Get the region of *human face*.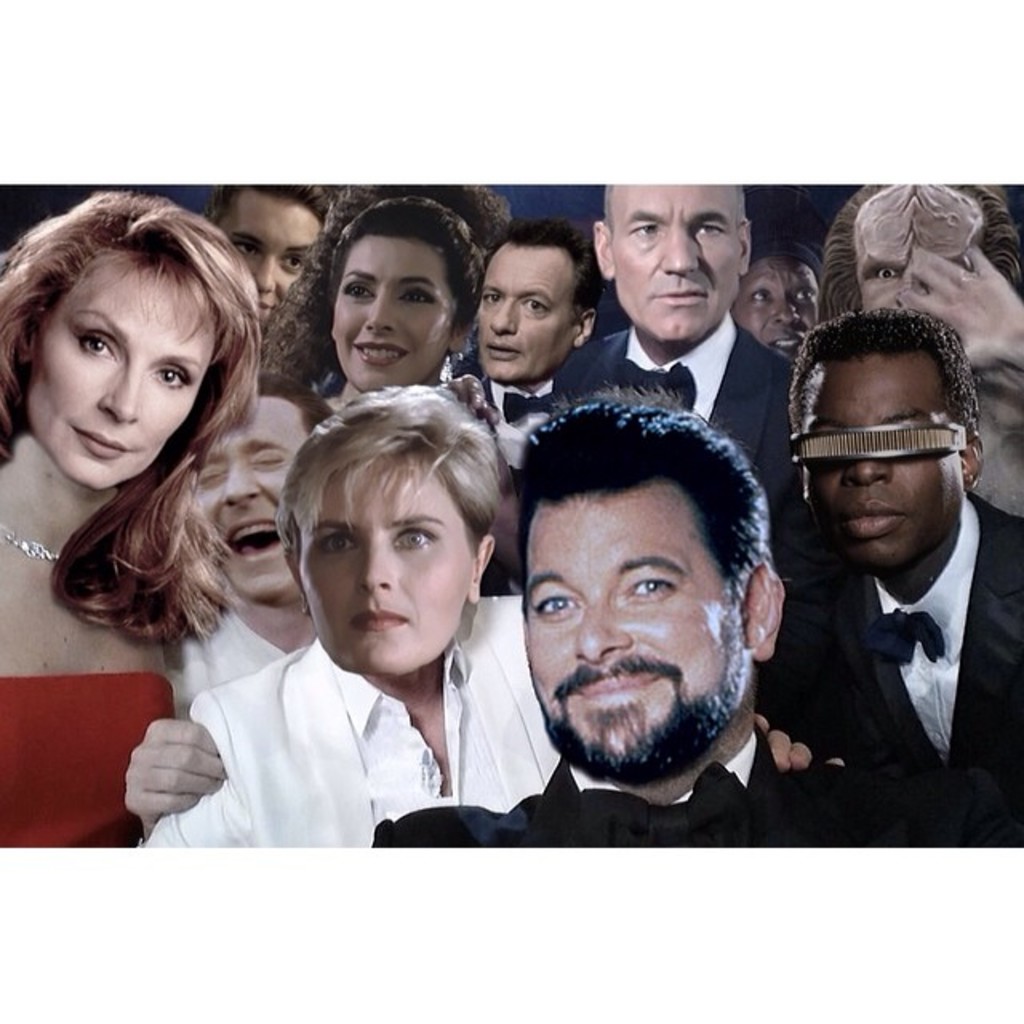
{"left": 598, "top": 170, "right": 760, "bottom": 354}.
